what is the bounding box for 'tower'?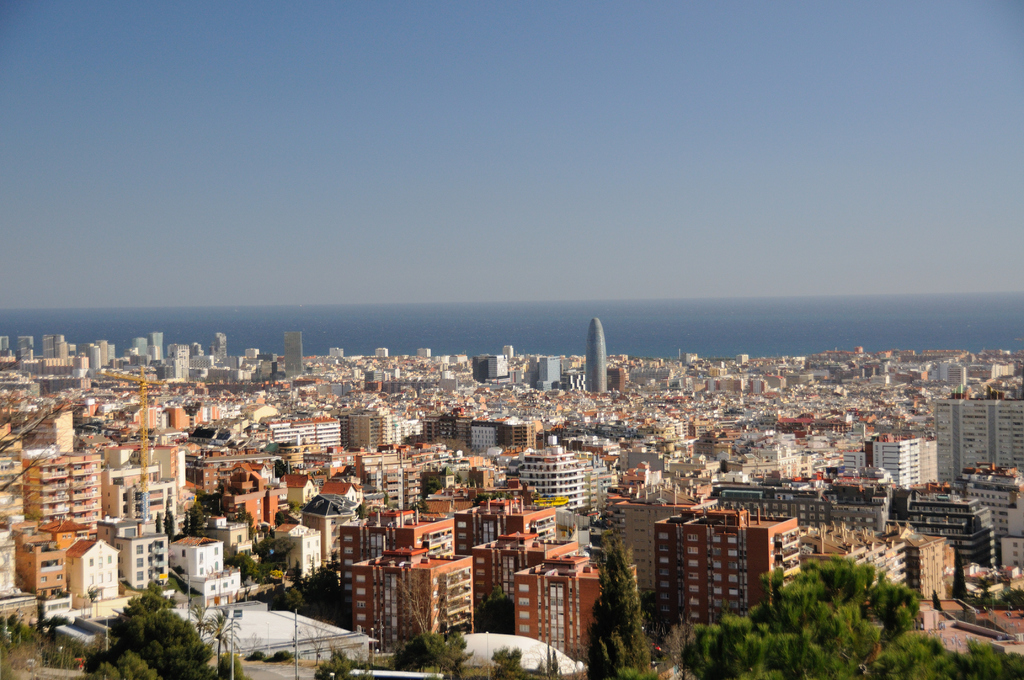
x1=346 y1=411 x2=397 y2=457.
